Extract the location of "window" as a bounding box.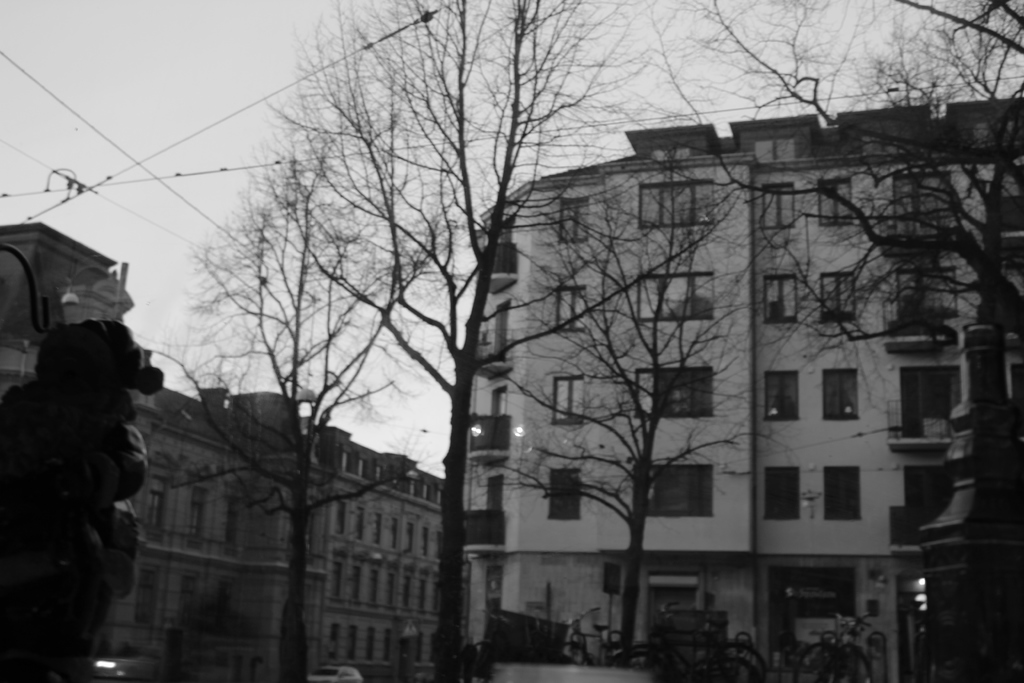
x1=765 y1=176 x2=797 y2=229.
